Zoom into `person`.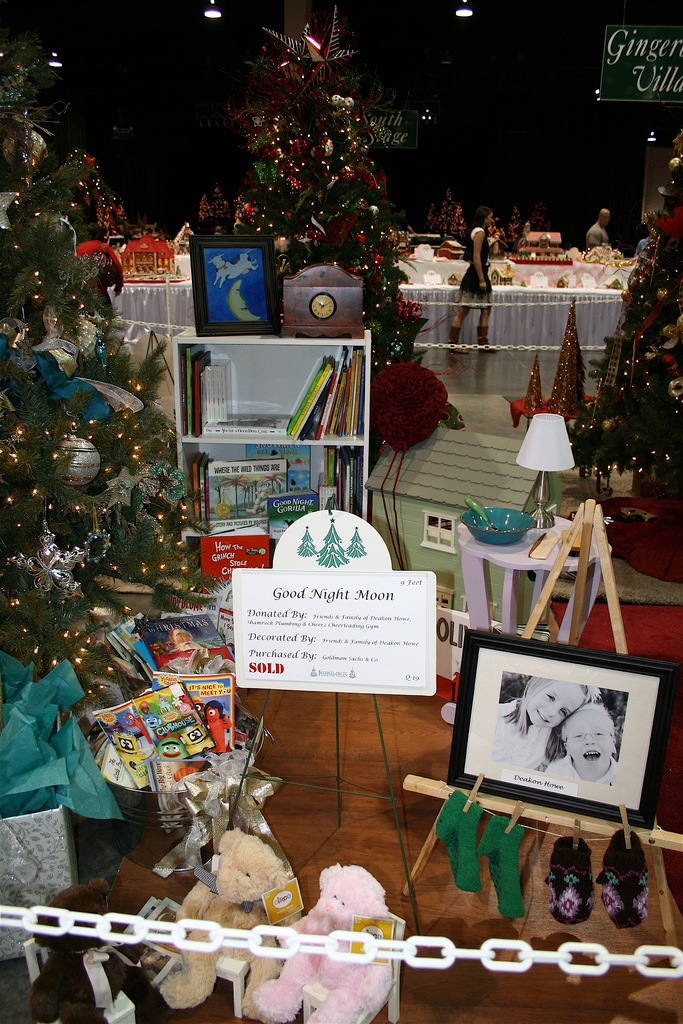
Zoom target: left=629, top=220, right=662, bottom=261.
